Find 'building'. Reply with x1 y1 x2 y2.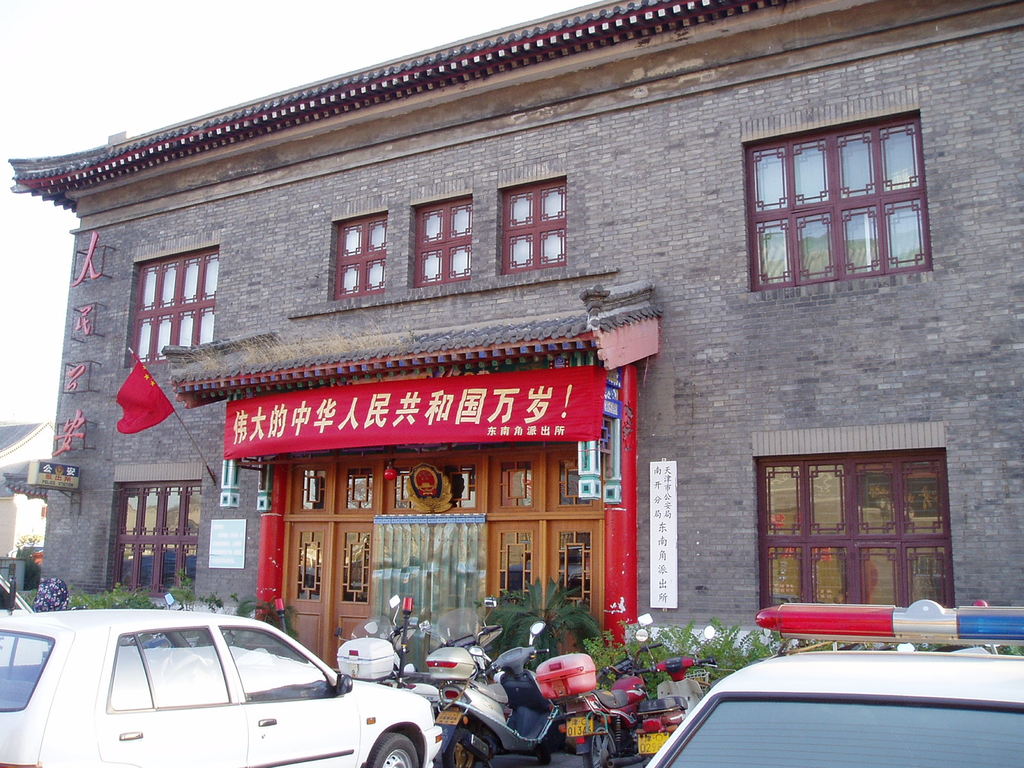
0 421 48 579.
